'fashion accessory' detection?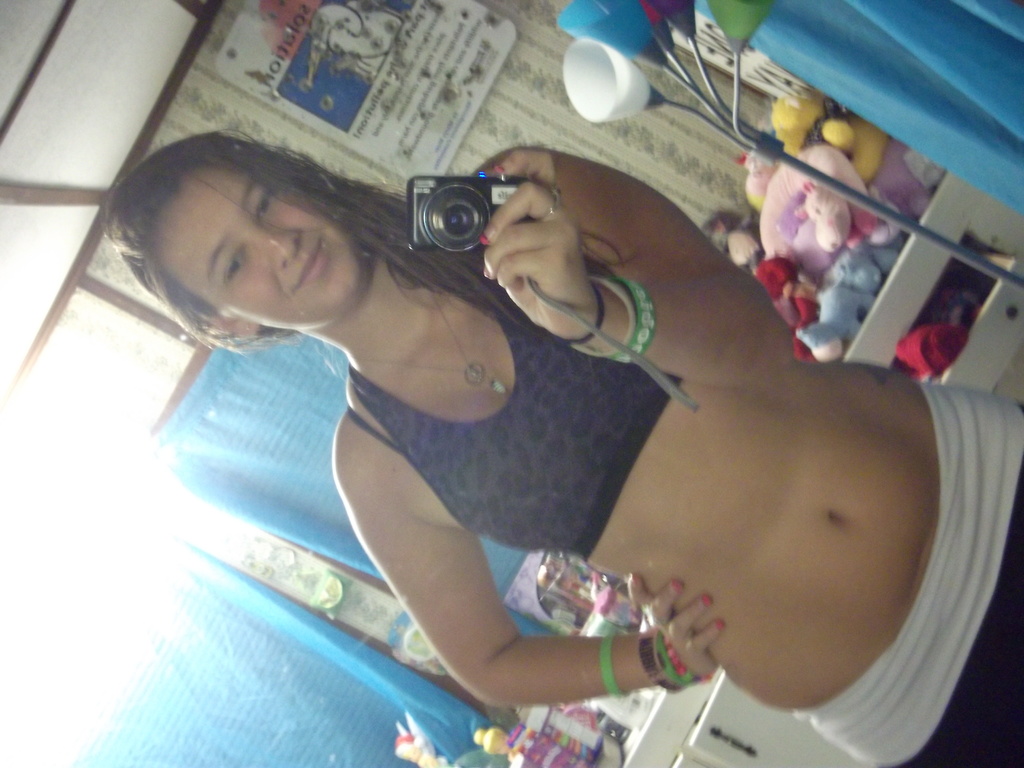
detection(239, 323, 254, 335)
